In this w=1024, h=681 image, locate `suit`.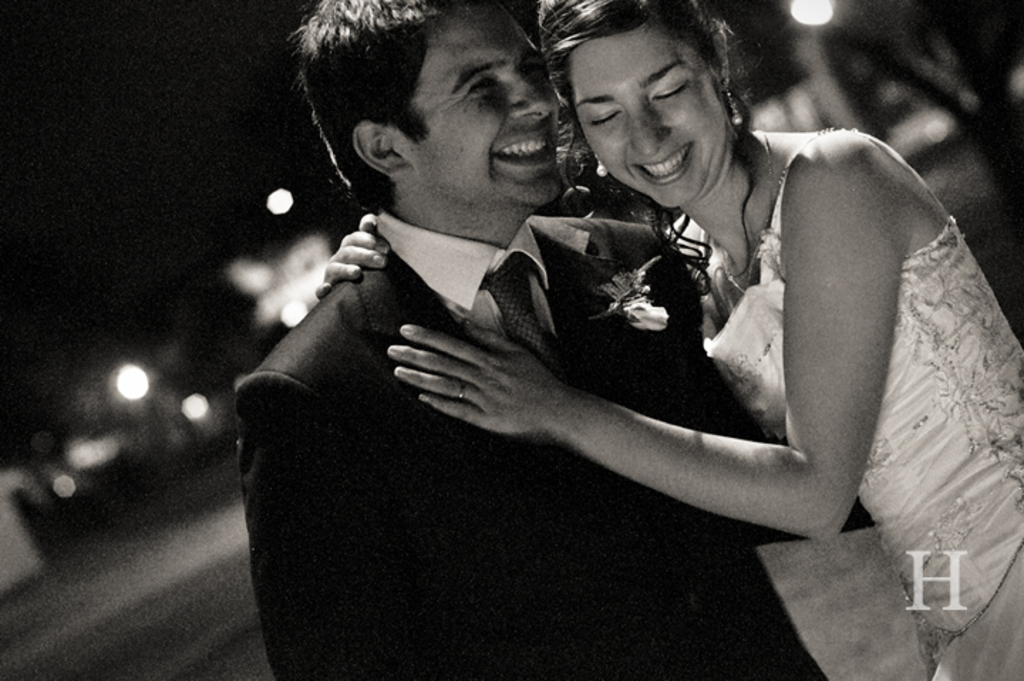
Bounding box: box=[220, 102, 811, 653].
